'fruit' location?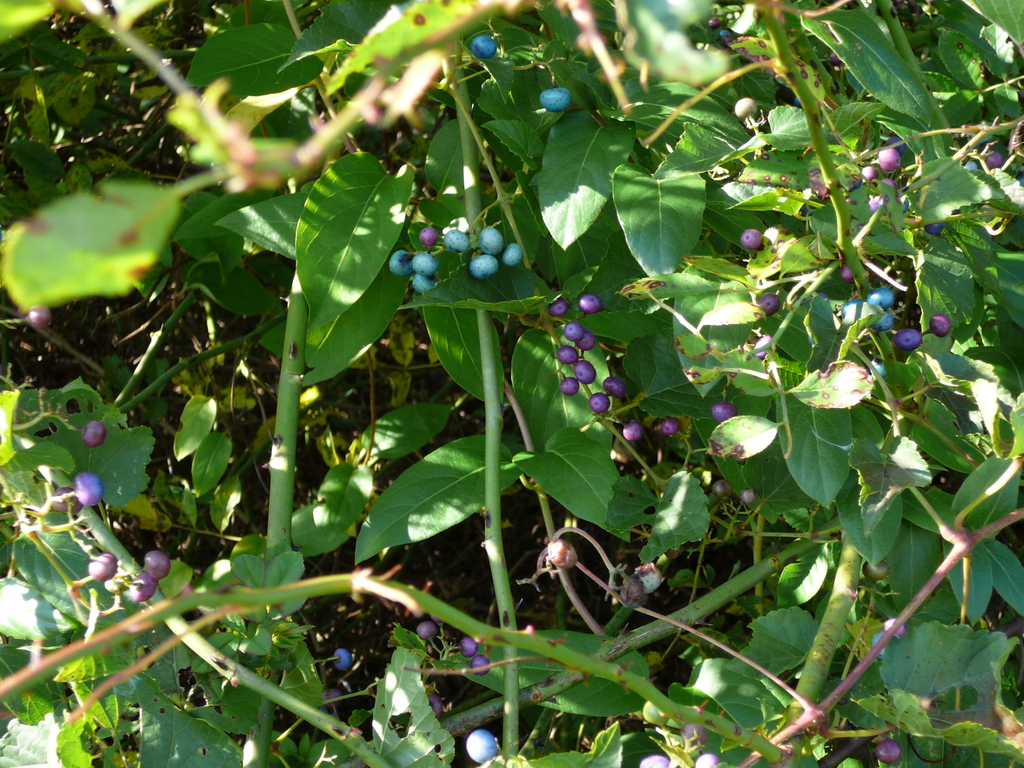
(x1=23, y1=301, x2=51, y2=330)
